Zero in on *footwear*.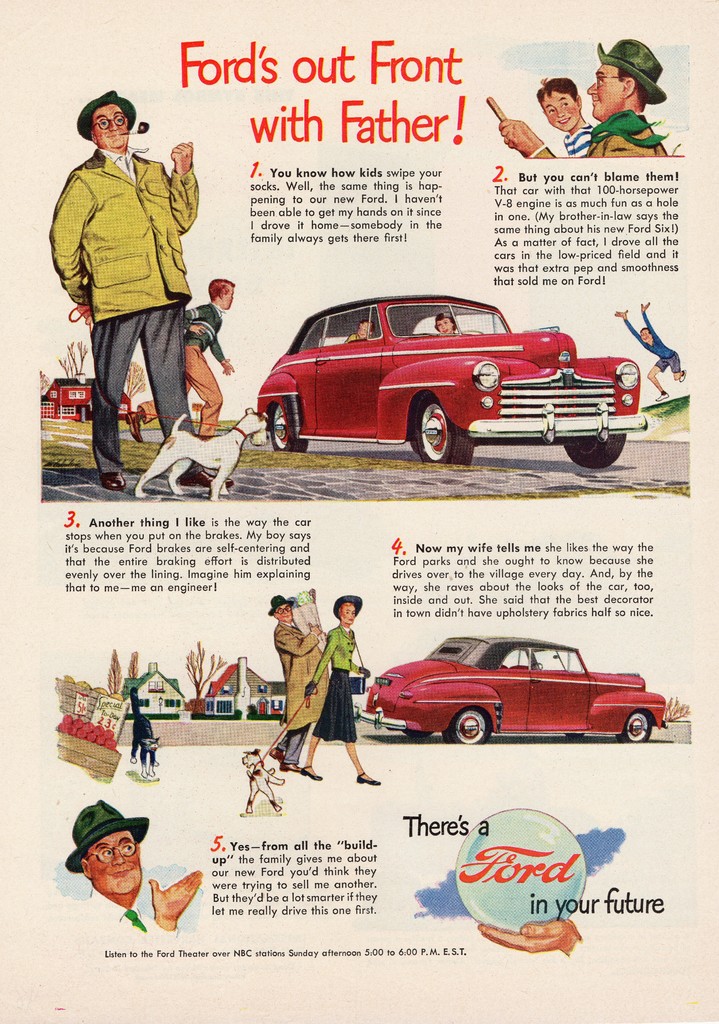
Zeroed in: x1=654, y1=388, x2=672, y2=402.
